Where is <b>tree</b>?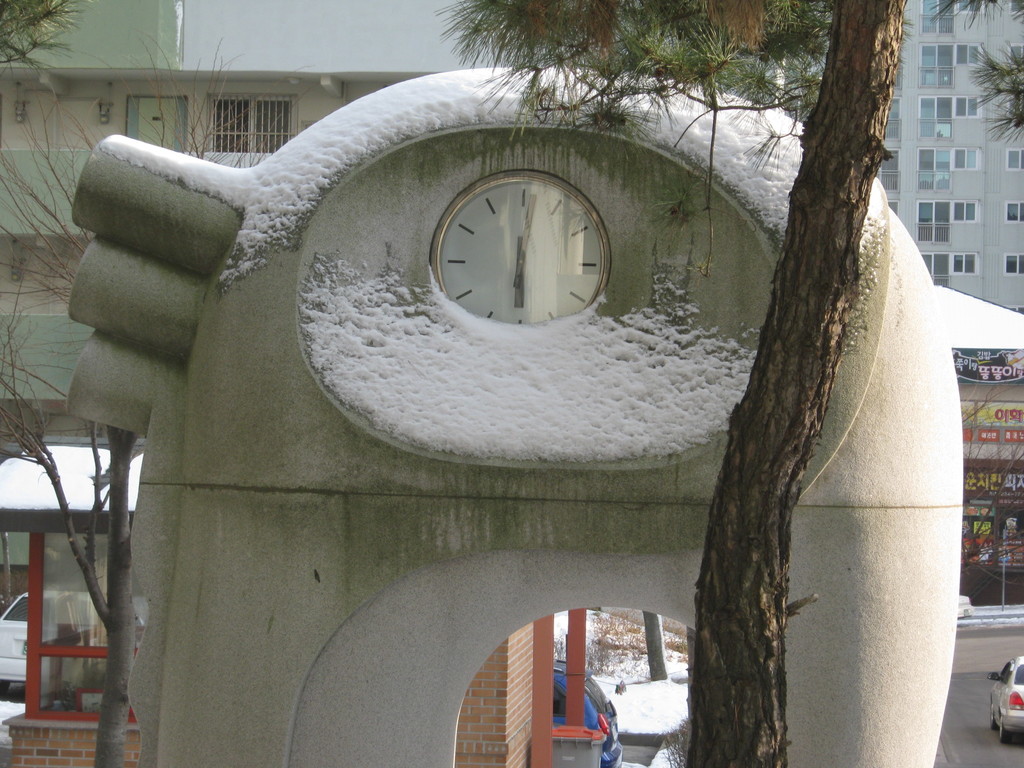
l=933, t=0, r=1023, b=29.
